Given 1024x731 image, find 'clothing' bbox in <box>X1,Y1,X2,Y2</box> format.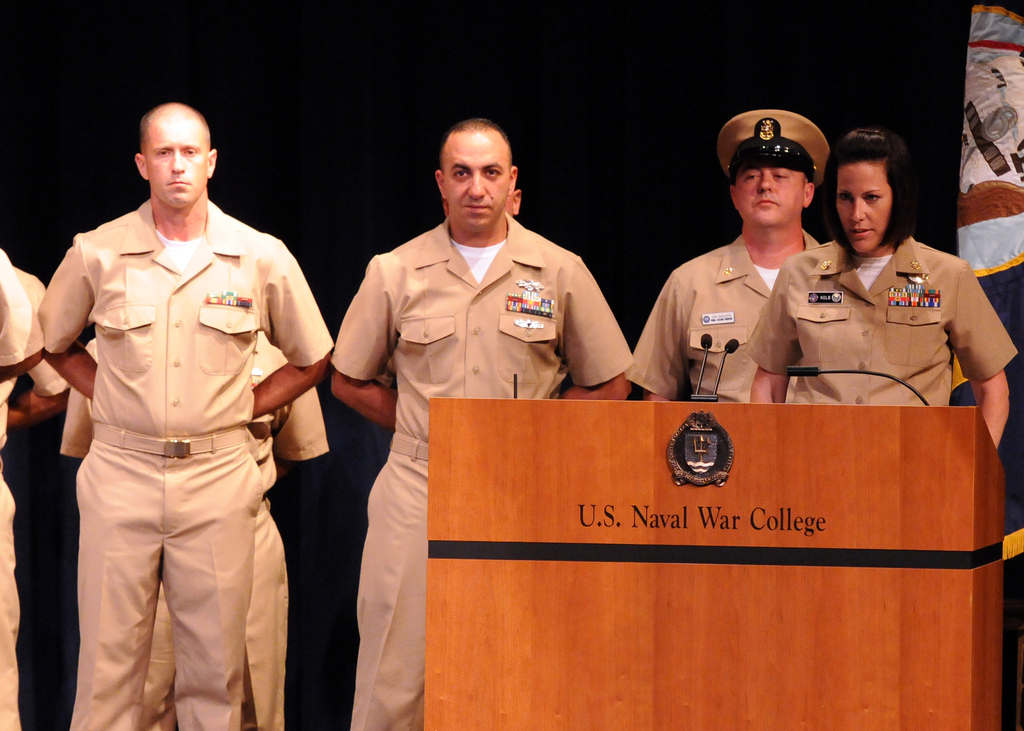
<box>335,209,632,730</box>.
